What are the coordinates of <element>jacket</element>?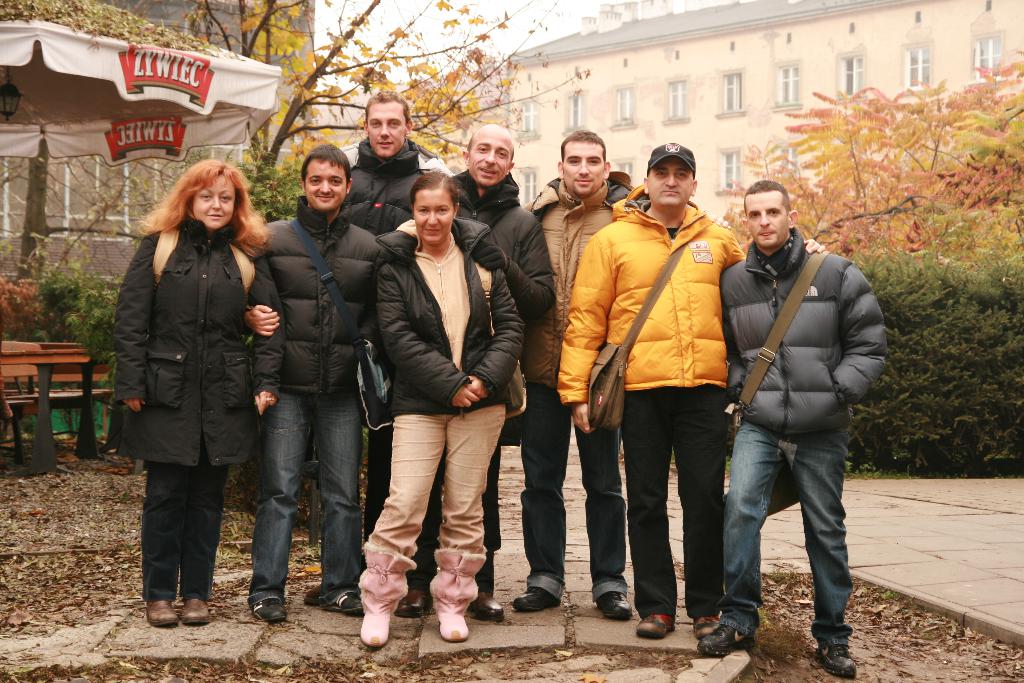
(439,165,527,280).
